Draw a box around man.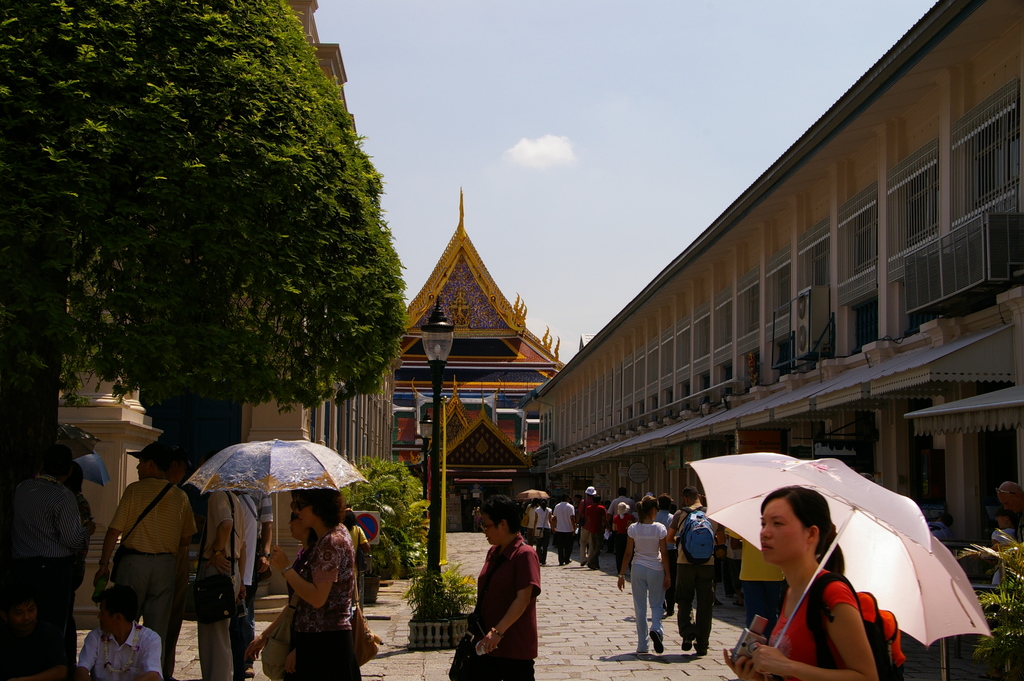
77, 583, 164, 680.
